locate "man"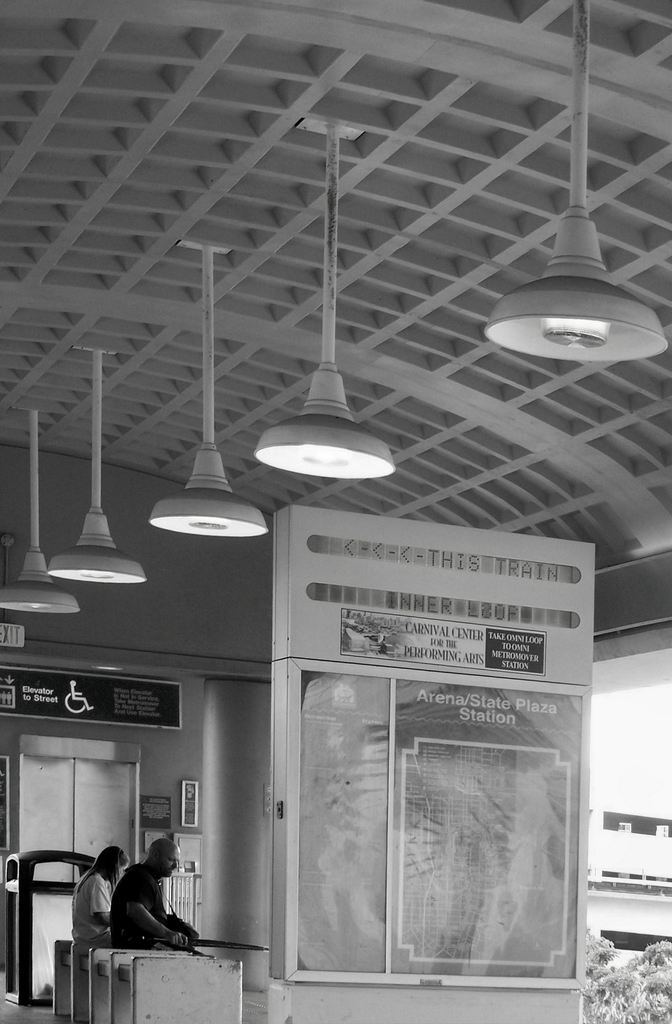
100/854/191/959
